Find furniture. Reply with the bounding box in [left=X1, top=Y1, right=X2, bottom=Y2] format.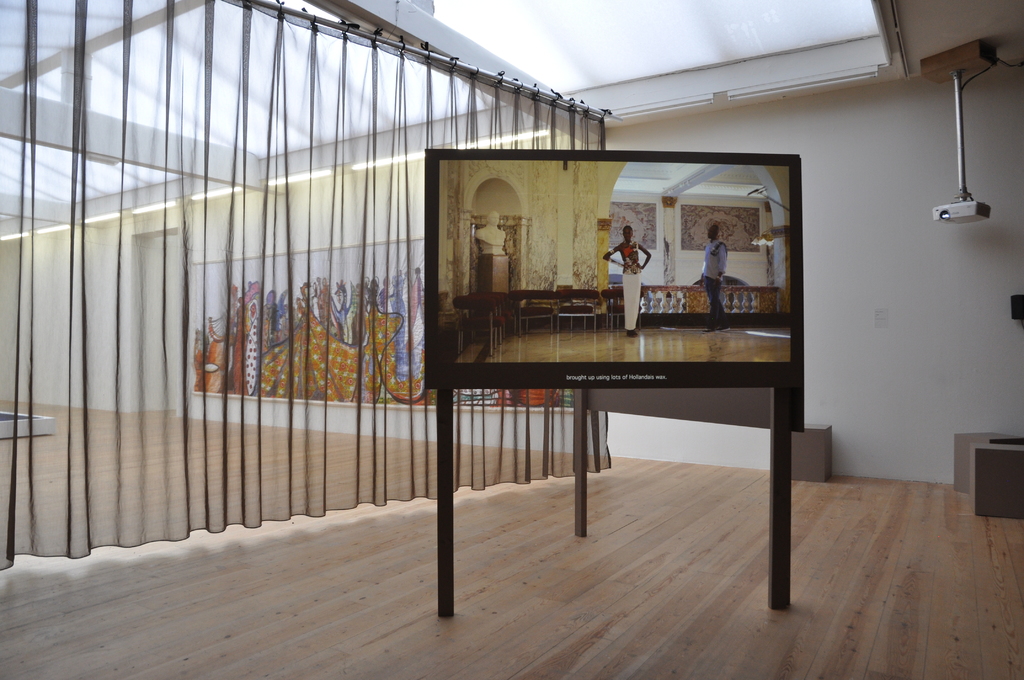
[left=794, top=423, right=831, bottom=482].
